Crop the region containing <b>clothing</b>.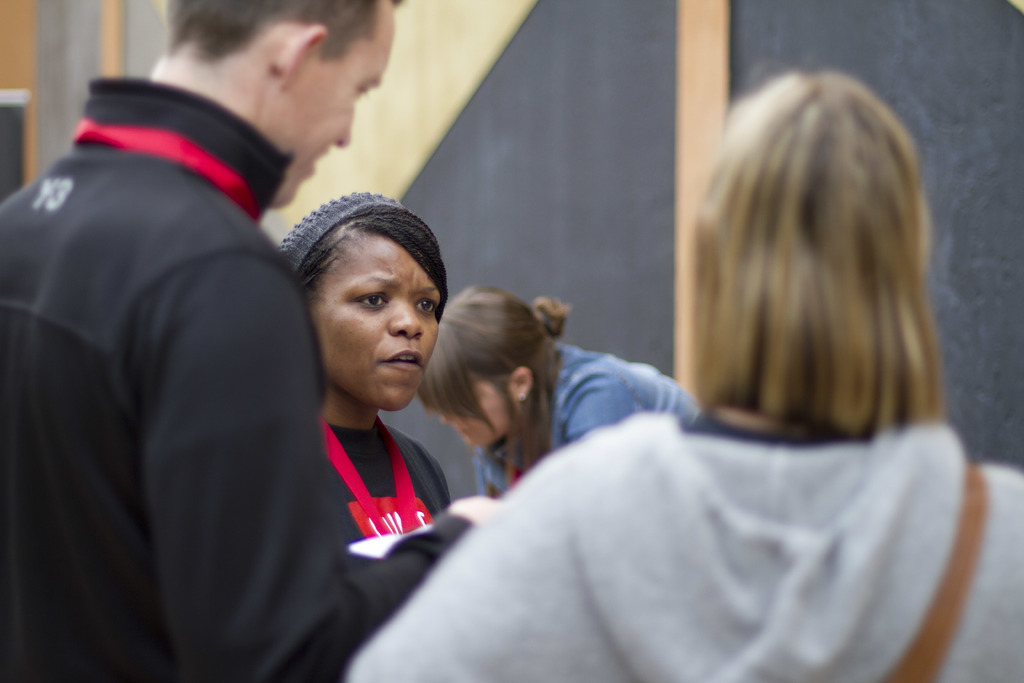
Crop region: [x1=483, y1=343, x2=721, y2=513].
